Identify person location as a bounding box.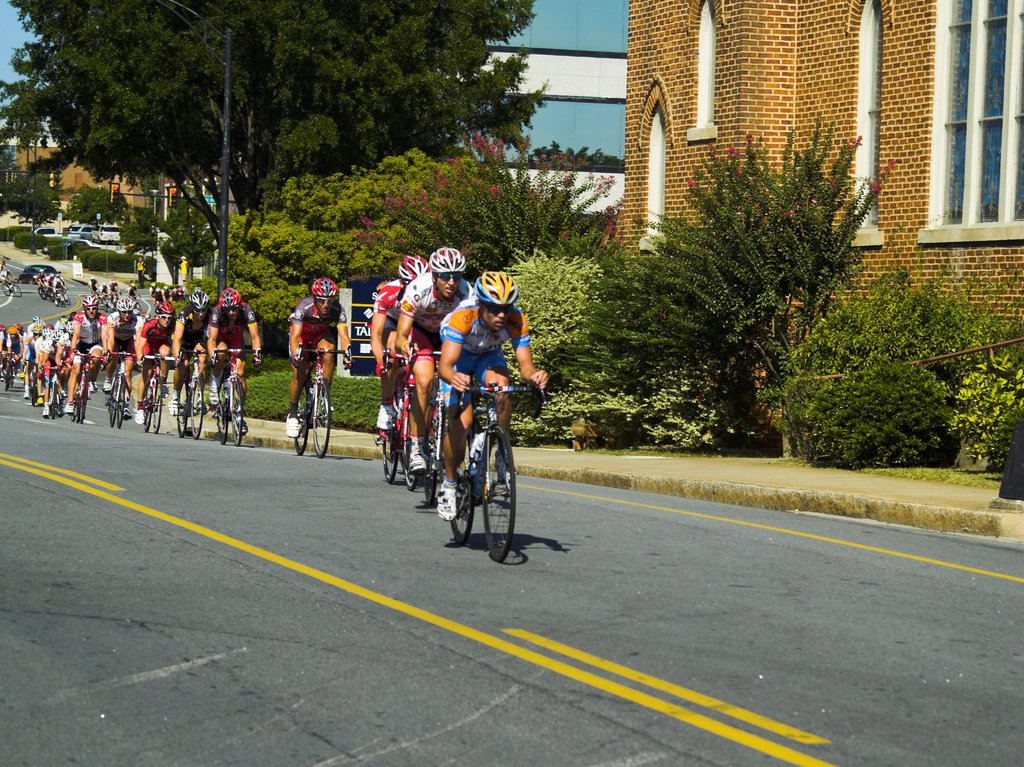
bbox=[365, 249, 440, 448].
